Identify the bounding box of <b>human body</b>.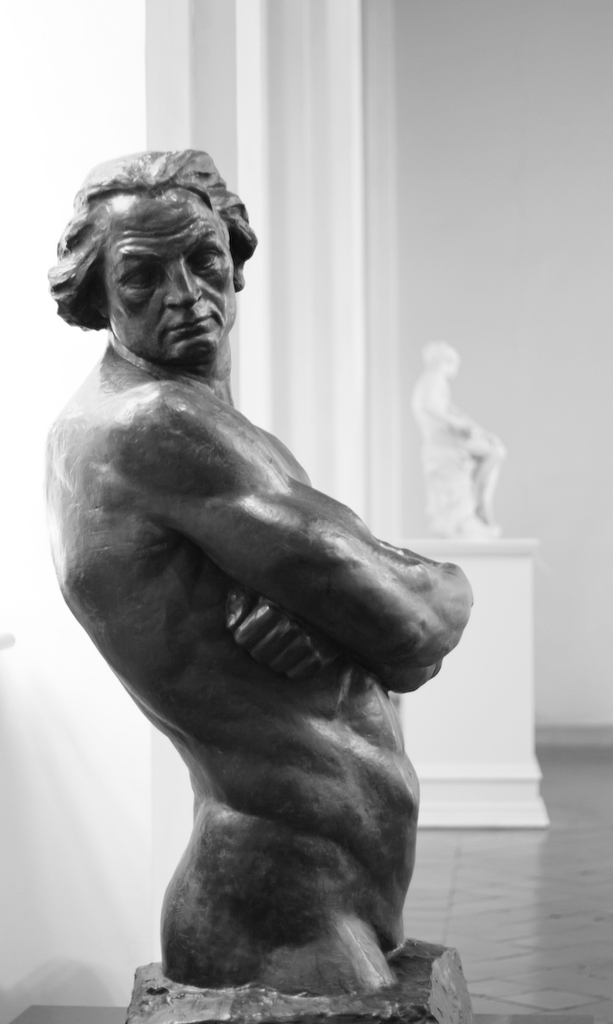
BBox(40, 170, 487, 991).
